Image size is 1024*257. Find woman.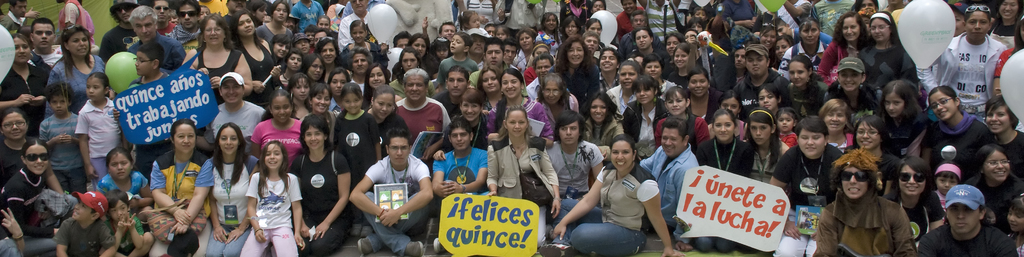
l=615, t=72, r=669, b=159.
